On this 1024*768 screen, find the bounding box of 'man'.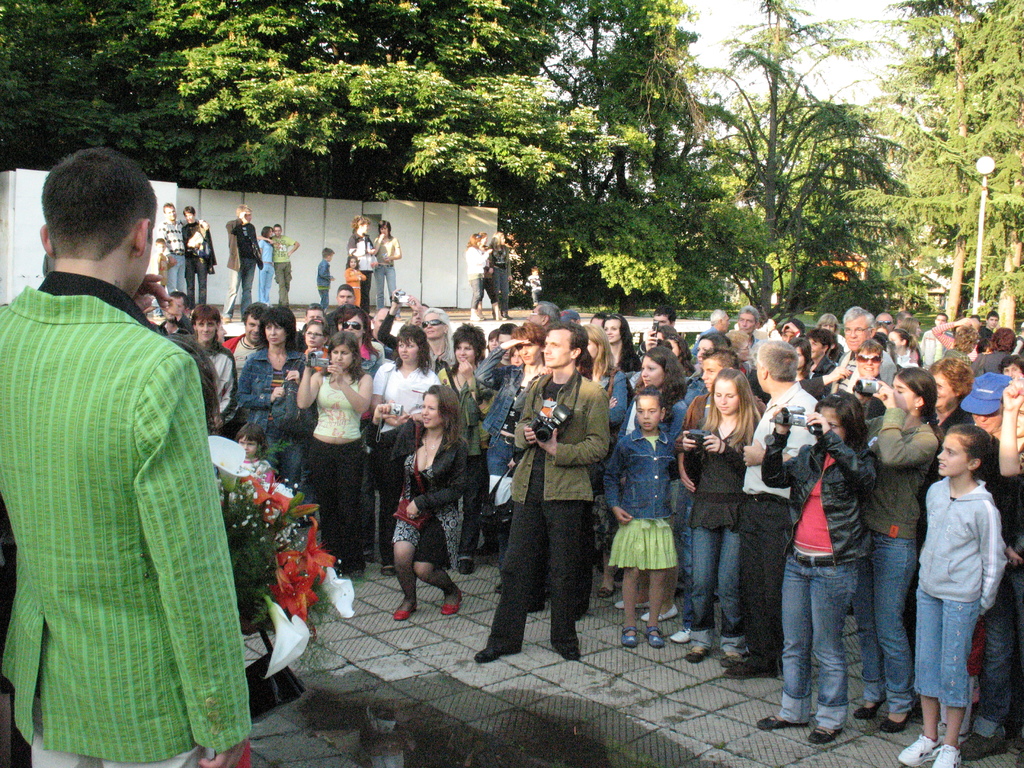
Bounding box: <bbox>691, 308, 729, 361</bbox>.
